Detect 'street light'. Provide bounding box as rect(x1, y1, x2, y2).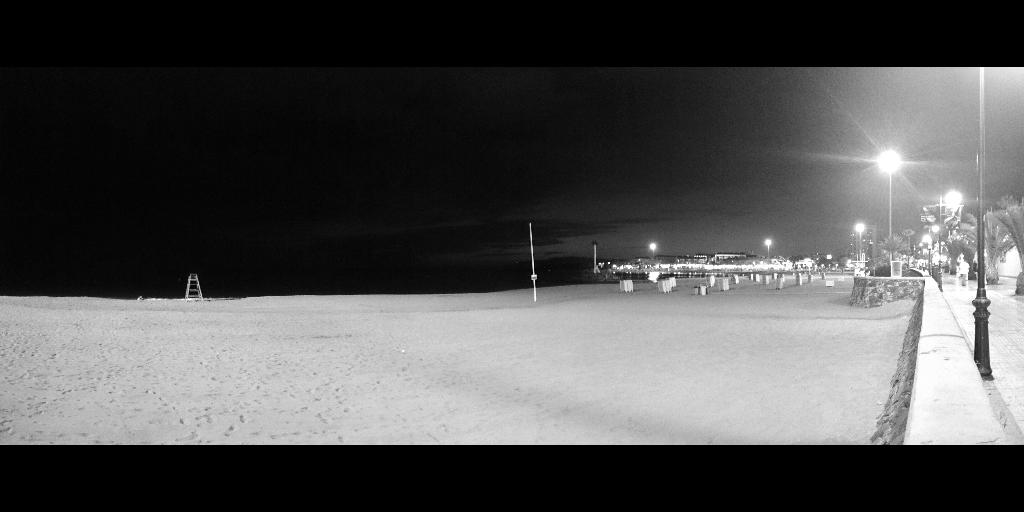
rect(765, 237, 773, 264).
